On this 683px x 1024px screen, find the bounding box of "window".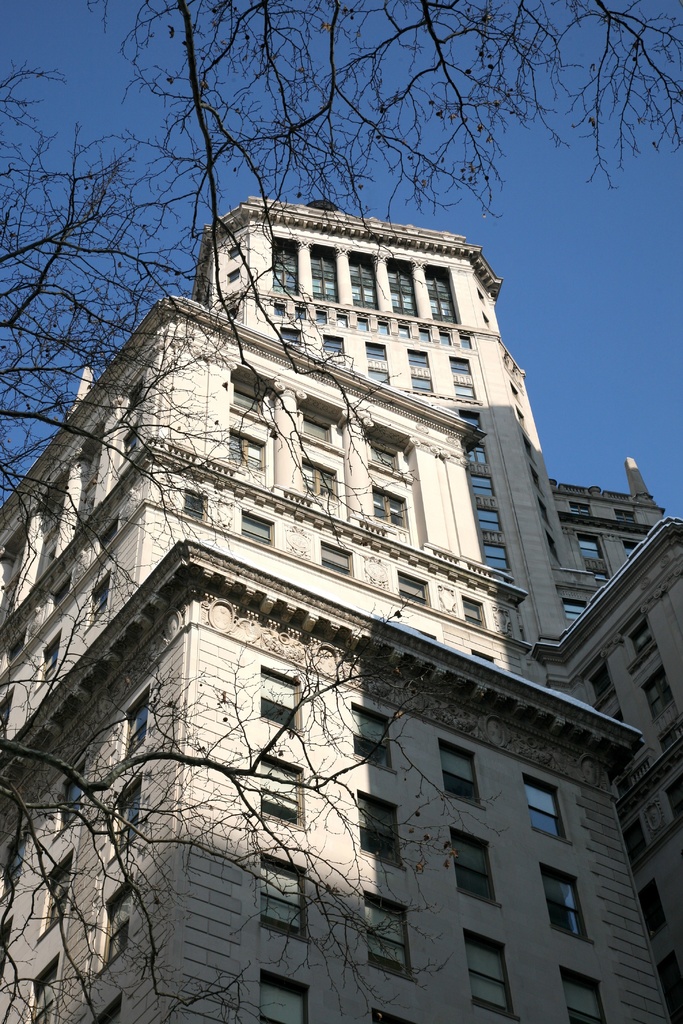
Bounding box: x1=62 y1=762 x2=93 y2=829.
